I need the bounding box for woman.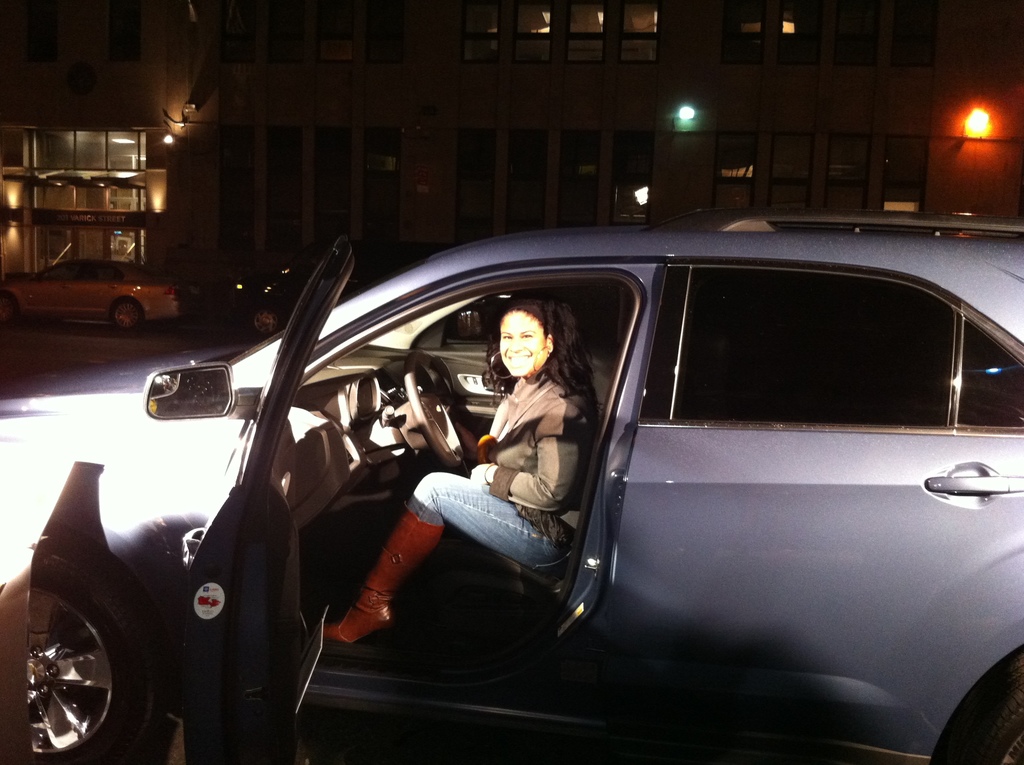
Here it is: bbox(319, 296, 605, 652).
